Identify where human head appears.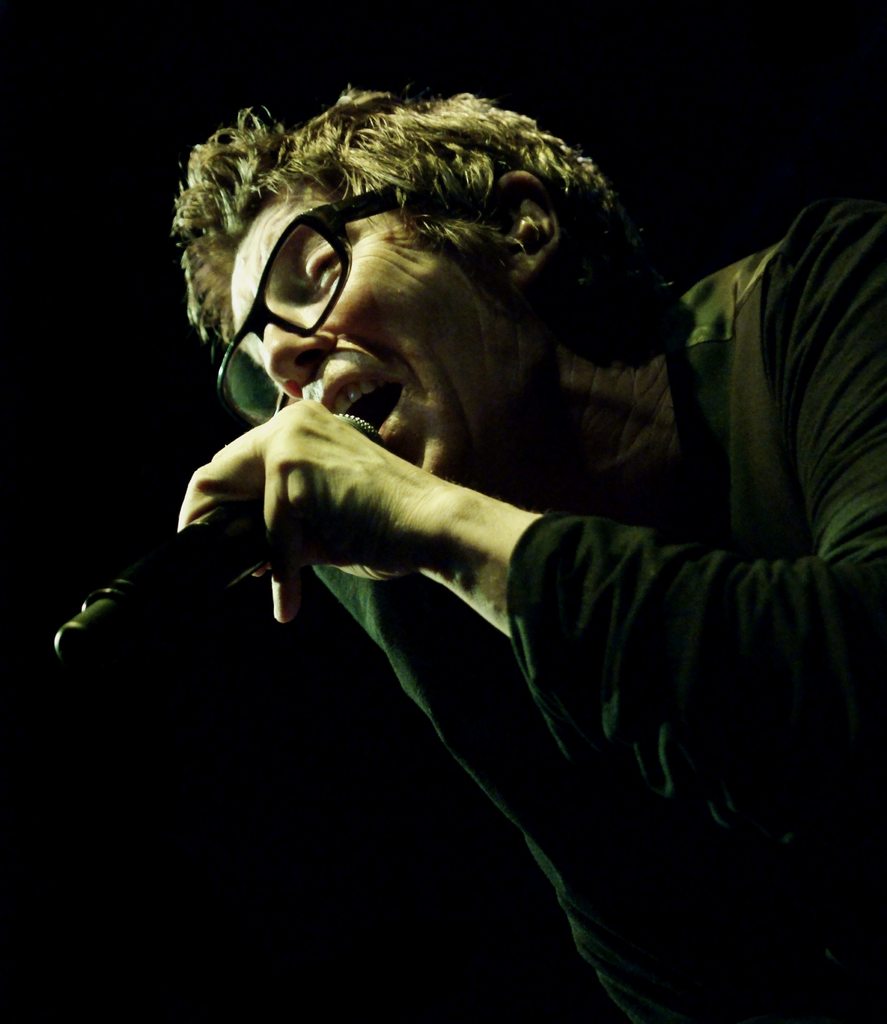
Appears at (179, 97, 647, 531).
